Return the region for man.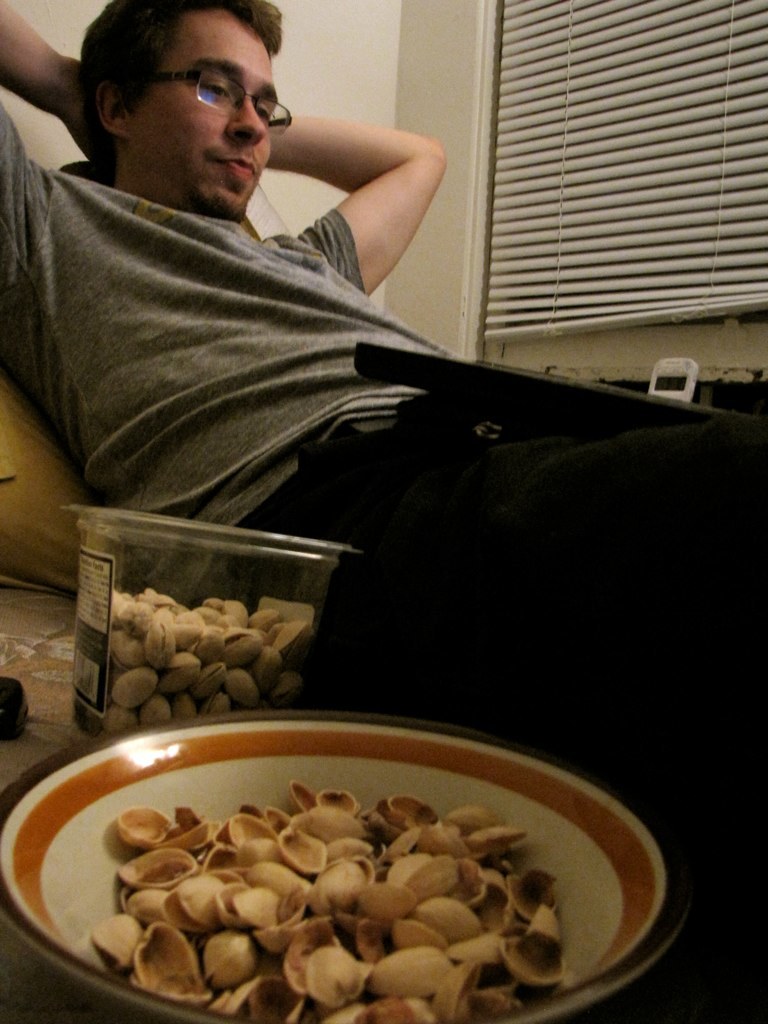
select_region(25, 29, 650, 712).
